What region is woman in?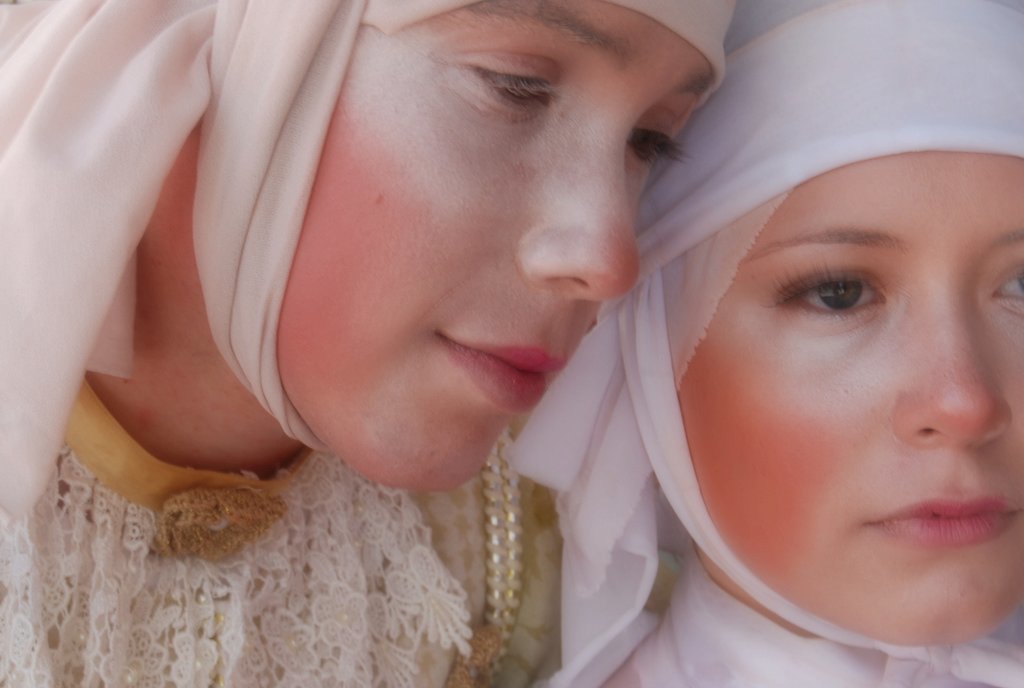
0, 0, 724, 687.
